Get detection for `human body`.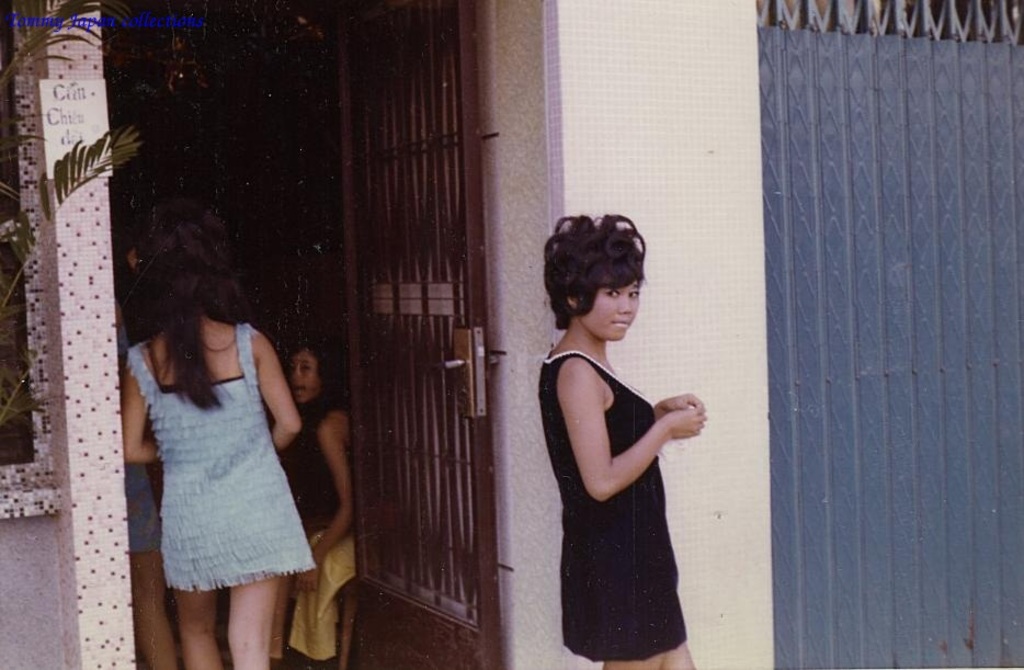
Detection: (left=273, top=344, right=359, bottom=669).
